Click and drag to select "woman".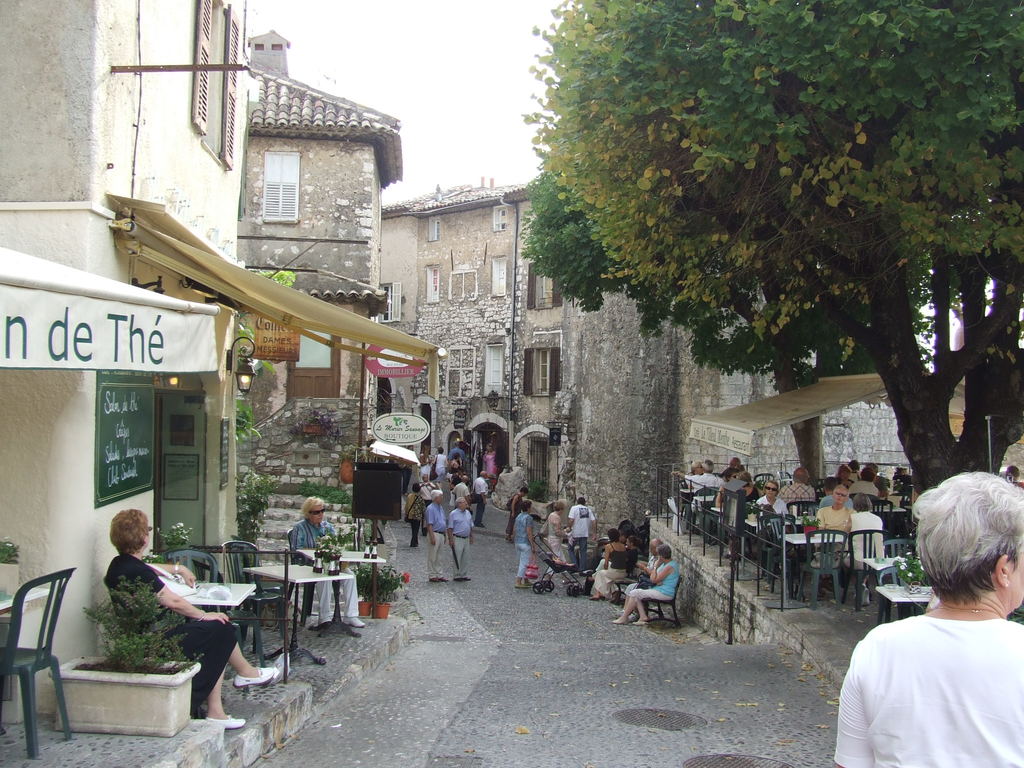
Selection: Rect(106, 511, 280, 728).
